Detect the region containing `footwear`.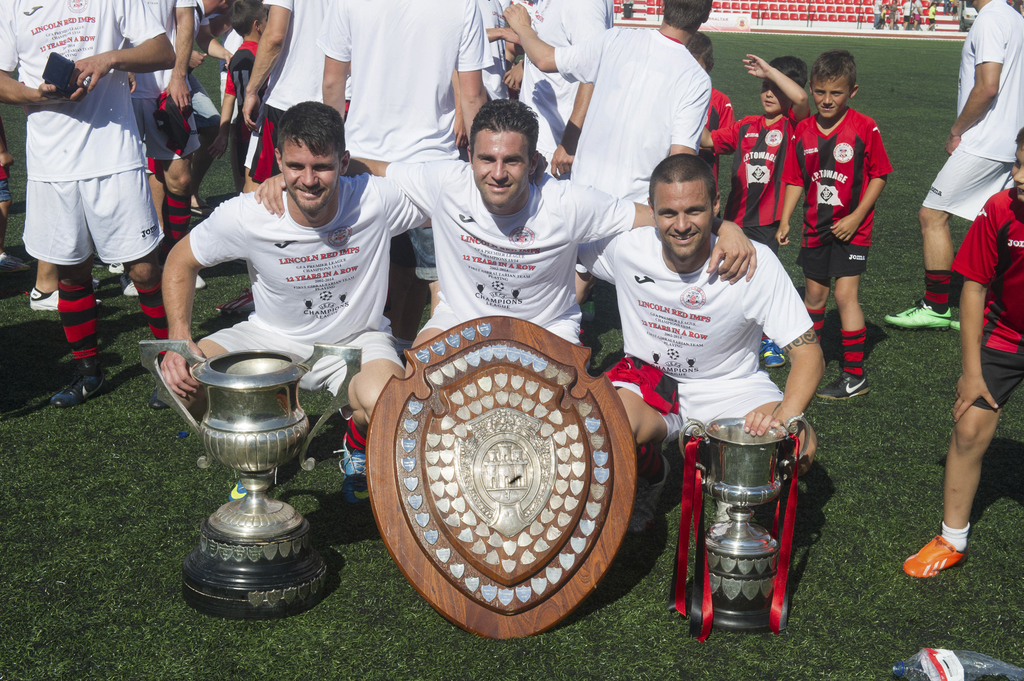
pyautogui.locateOnScreen(758, 335, 785, 369).
